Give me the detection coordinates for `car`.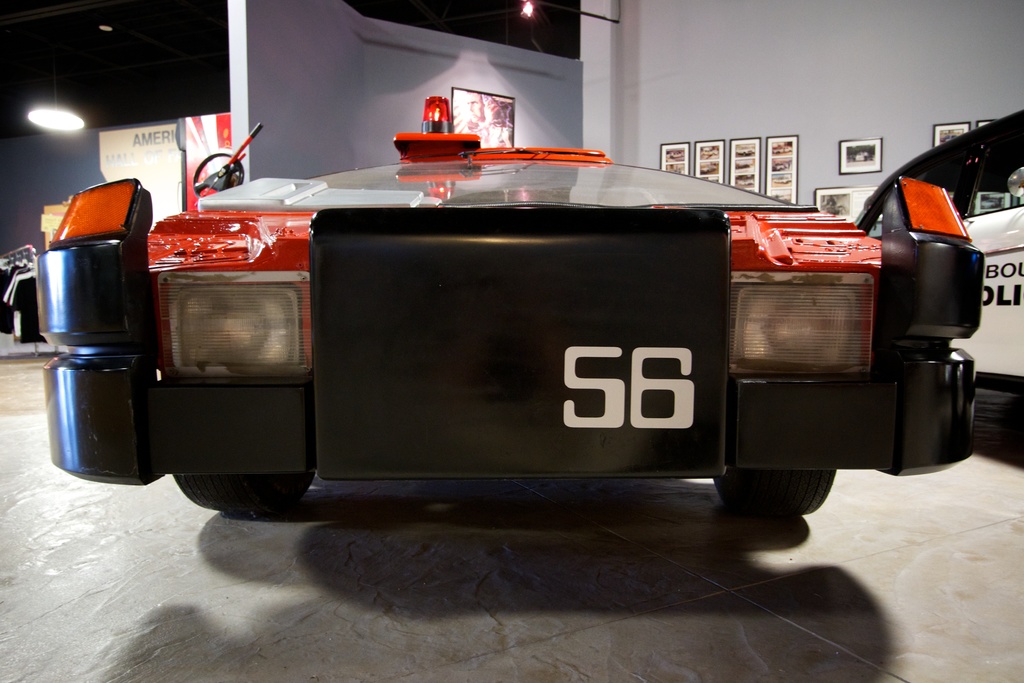
980/202/995/208.
